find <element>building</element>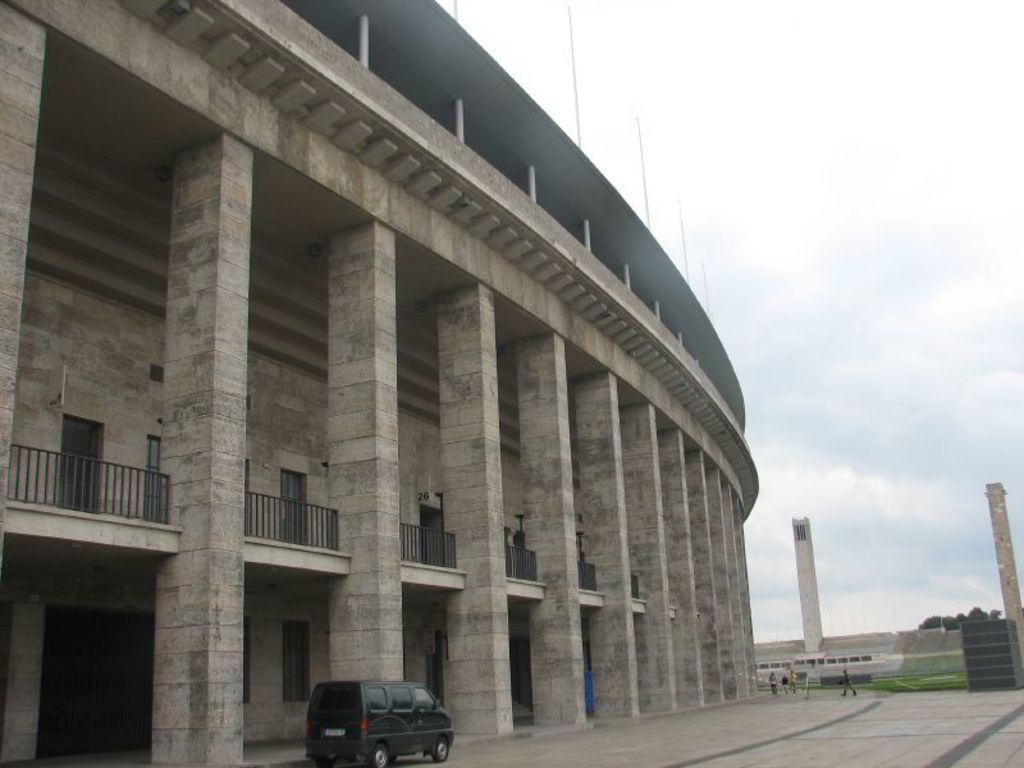
0, 0, 764, 767
